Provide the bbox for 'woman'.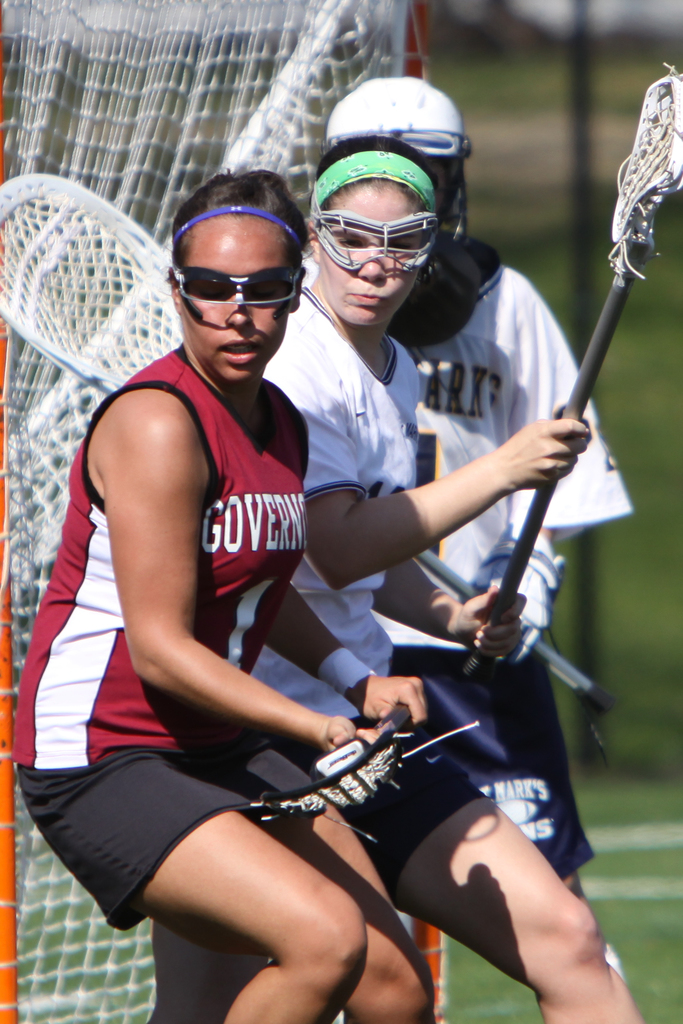
rect(136, 144, 639, 1023).
